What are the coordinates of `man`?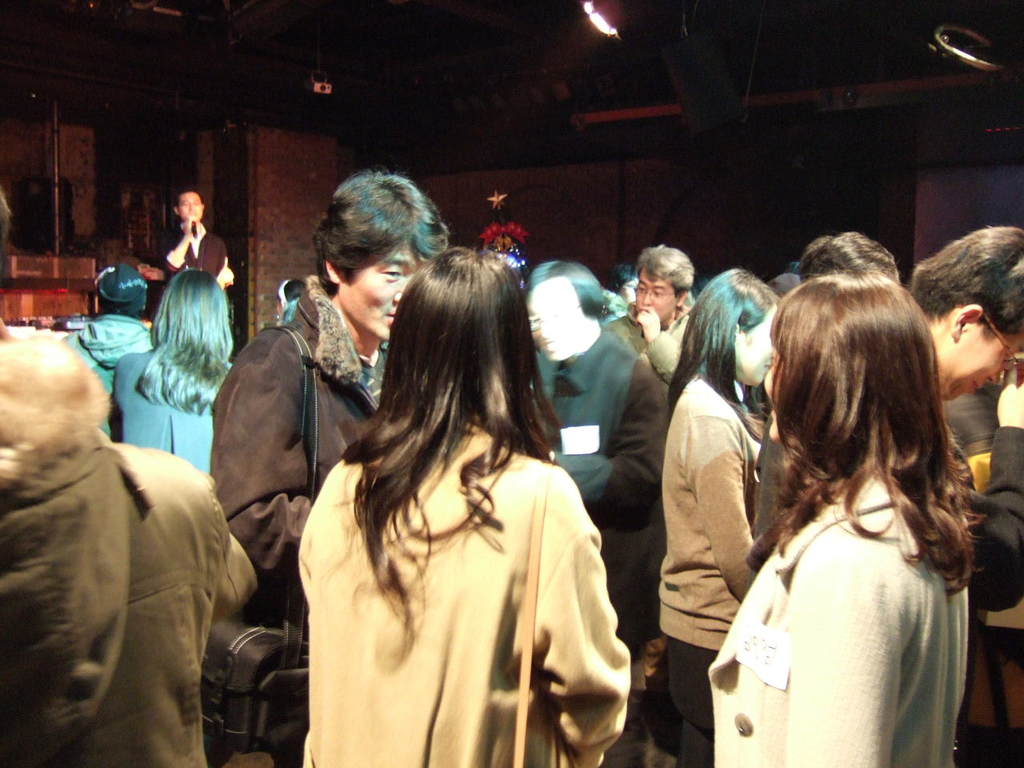
Rect(162, 186, 235, 289).
